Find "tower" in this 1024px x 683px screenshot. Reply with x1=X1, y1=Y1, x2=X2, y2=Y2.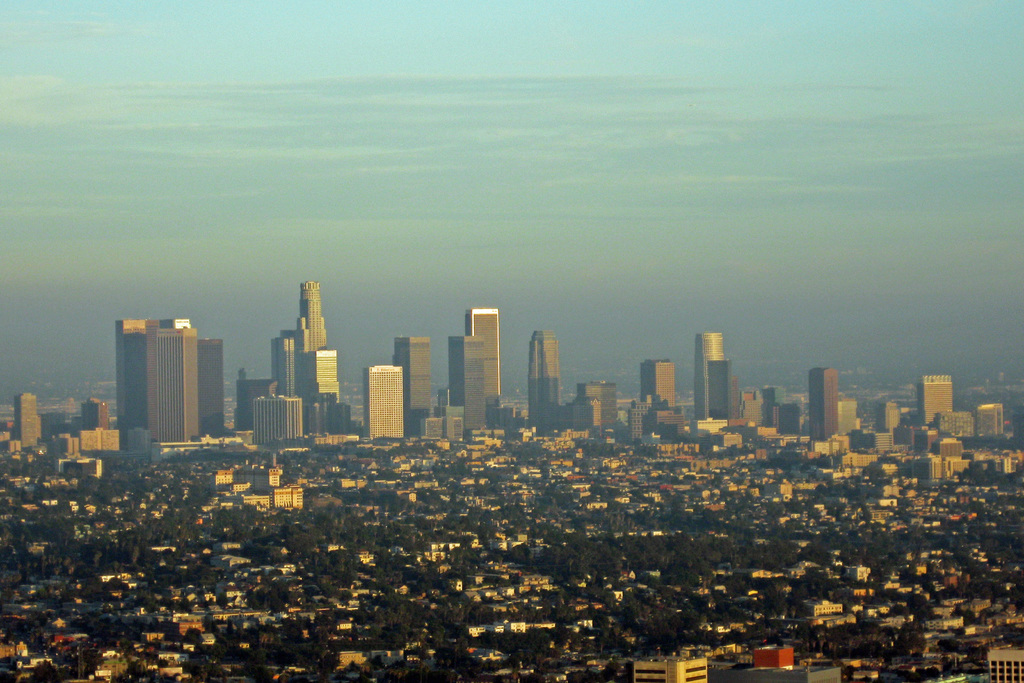
x1=464, y1=299, x2=499, y2=414.
